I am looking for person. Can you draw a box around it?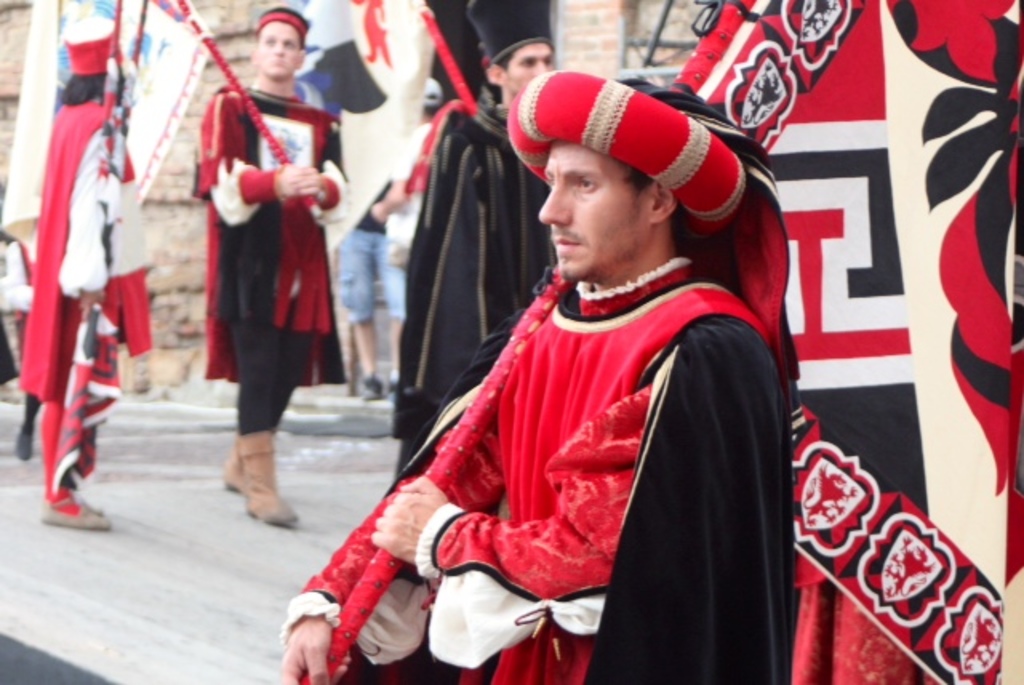
Sure, the bounding box is [x1=278, y1=70, x2=798, y2=683].
